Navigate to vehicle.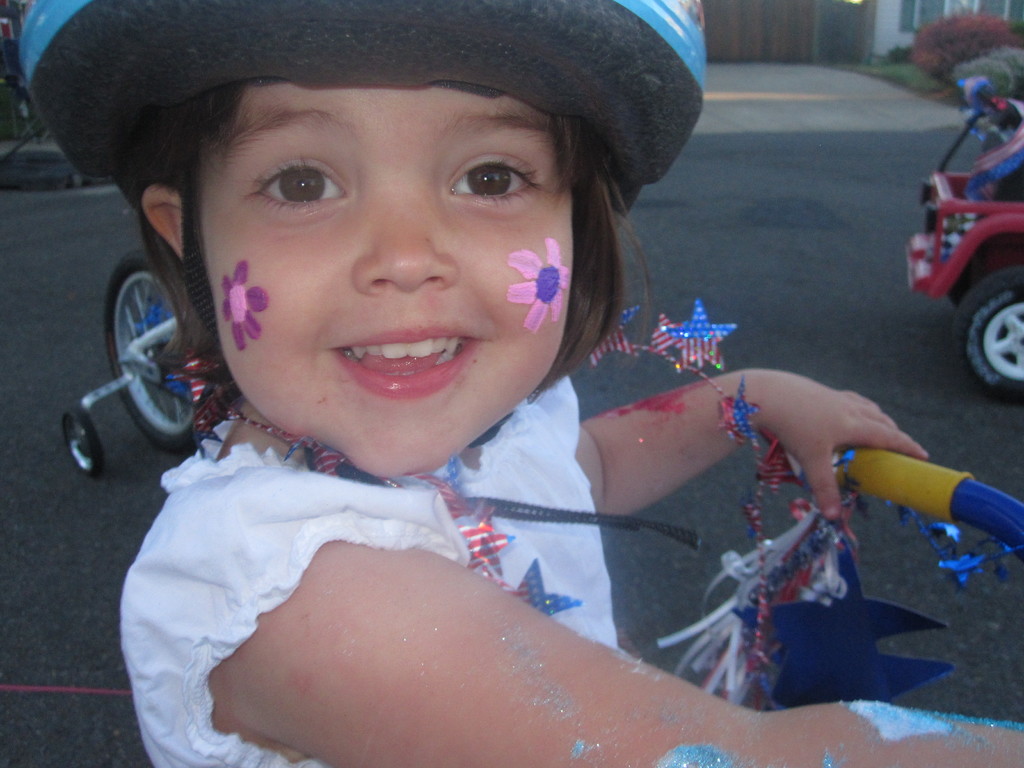
Navigation target: <bbox>909, 74, 1023, 397</bbox>.
